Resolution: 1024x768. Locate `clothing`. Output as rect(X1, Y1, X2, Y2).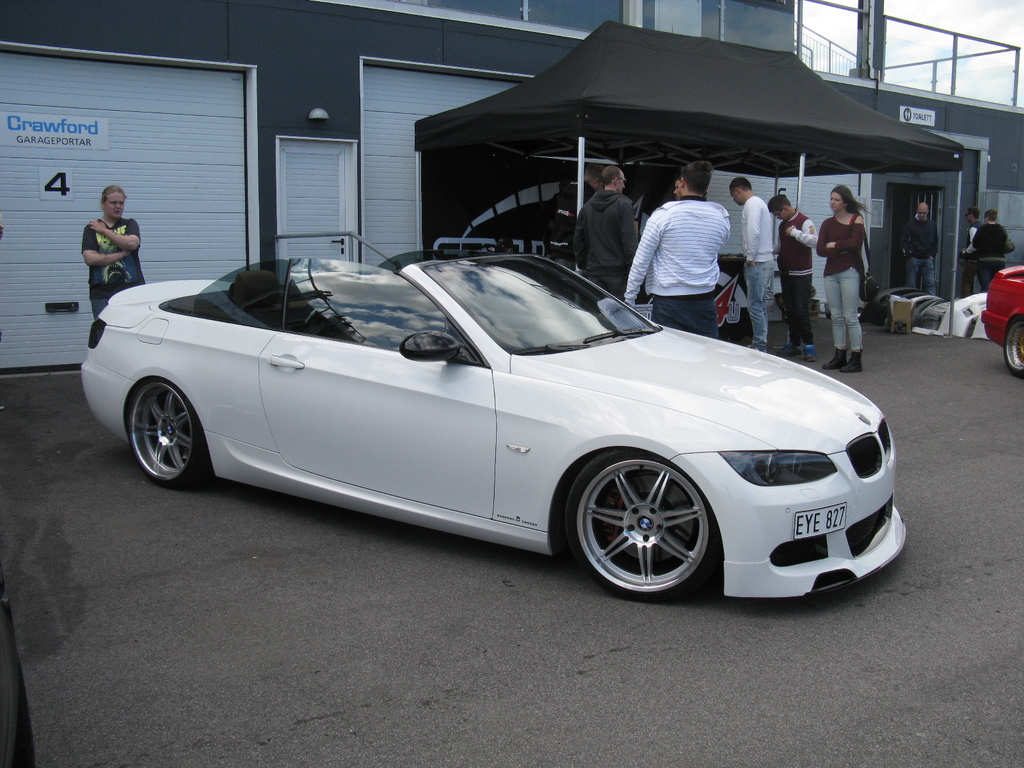
rect(909, 220, 946, 286).
